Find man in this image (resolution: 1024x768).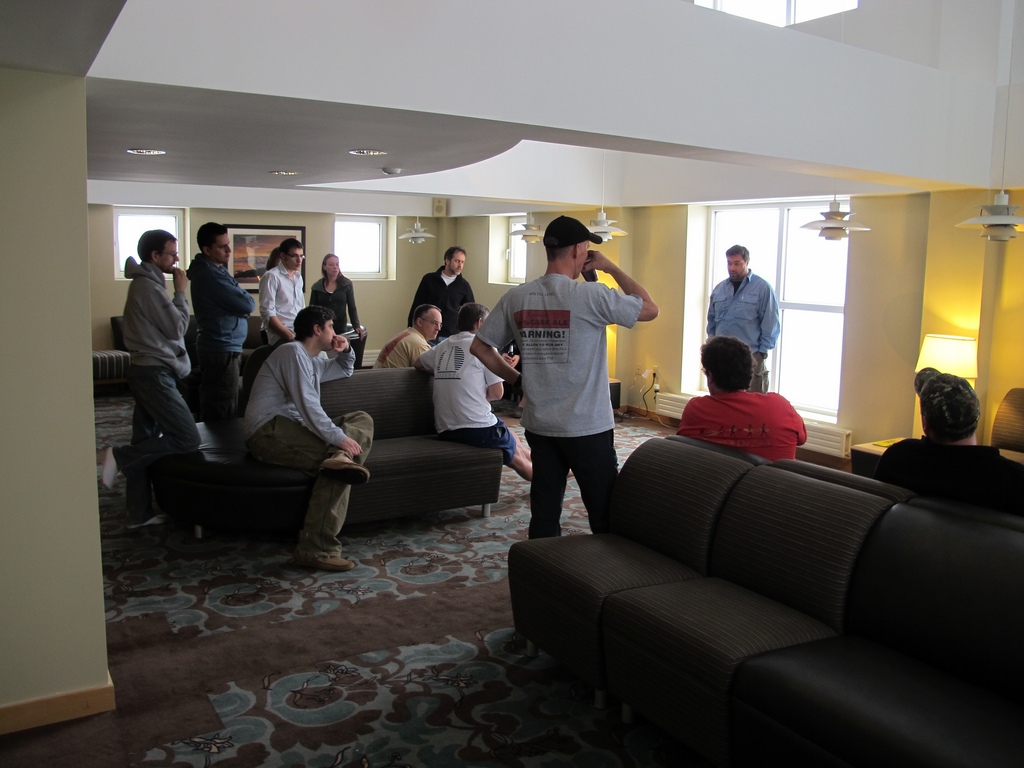
left=373, top=304, right=441, bottom=367.
